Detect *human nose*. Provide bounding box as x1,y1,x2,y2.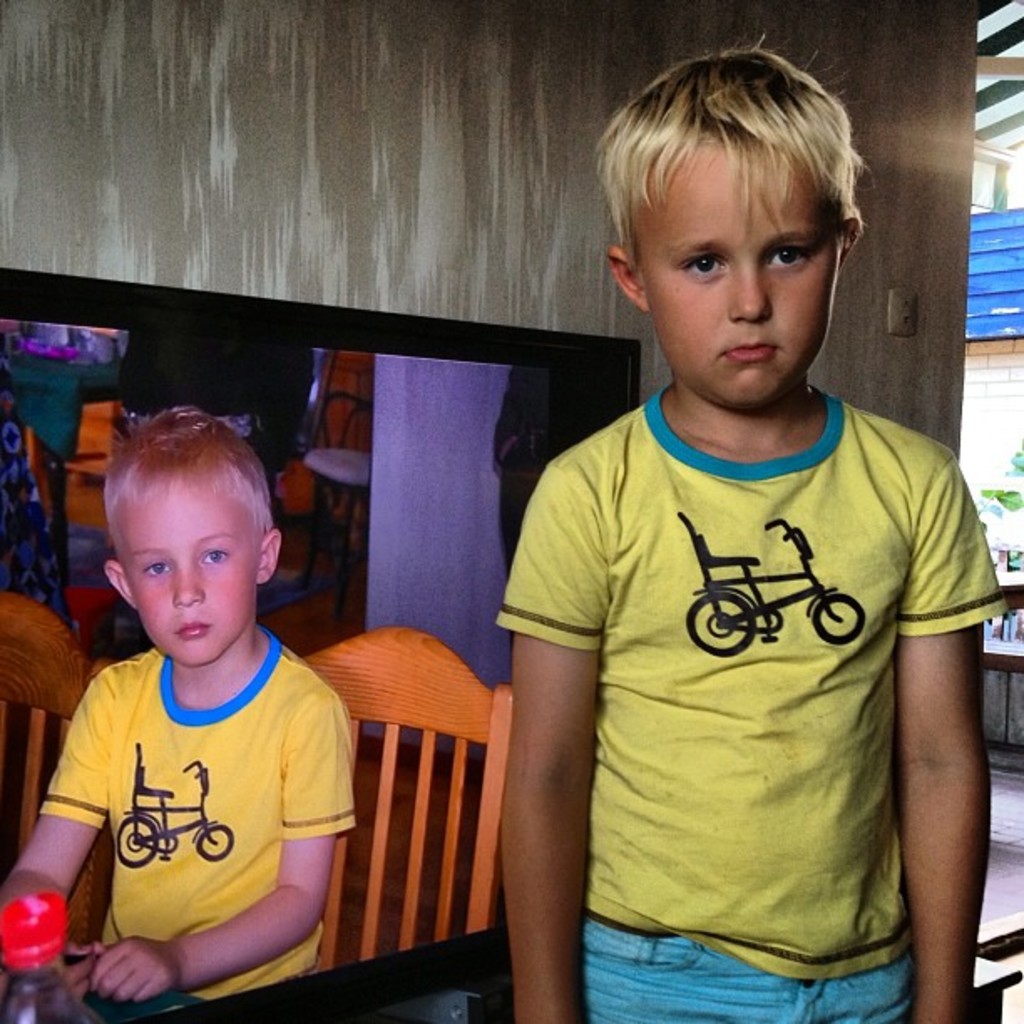
171,556,209,607.
